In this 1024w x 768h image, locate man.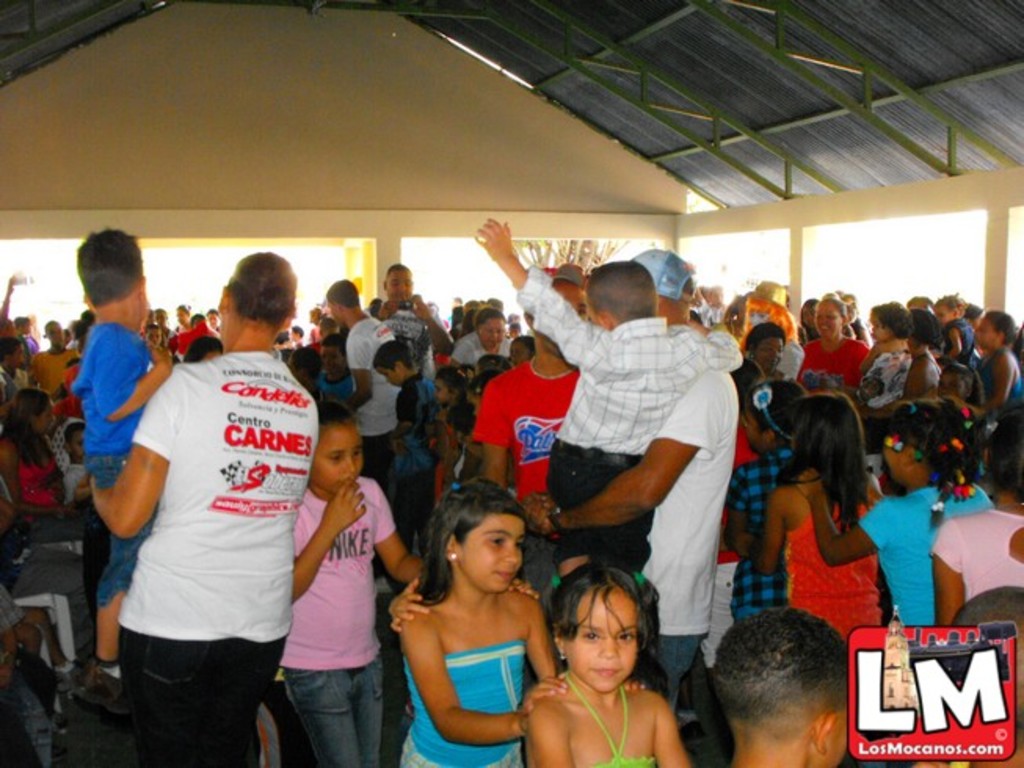
Bounding box: box(30, 320, 82, 395).
